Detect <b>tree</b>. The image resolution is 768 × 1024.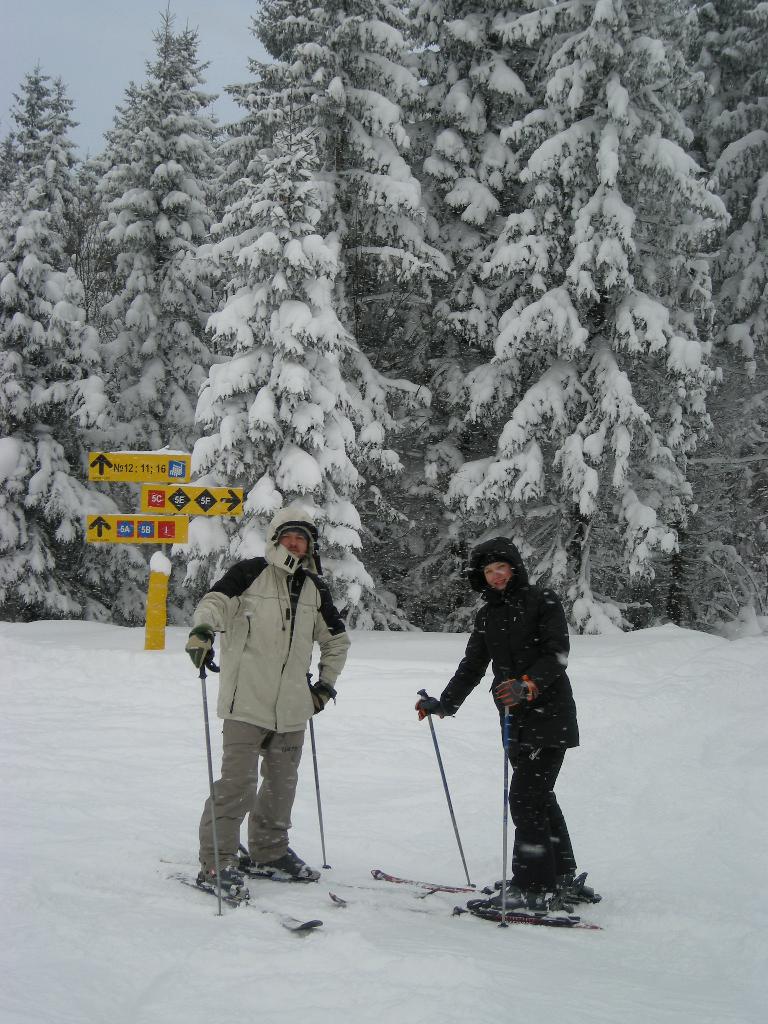
bbox(317, 0, 429, 525).
